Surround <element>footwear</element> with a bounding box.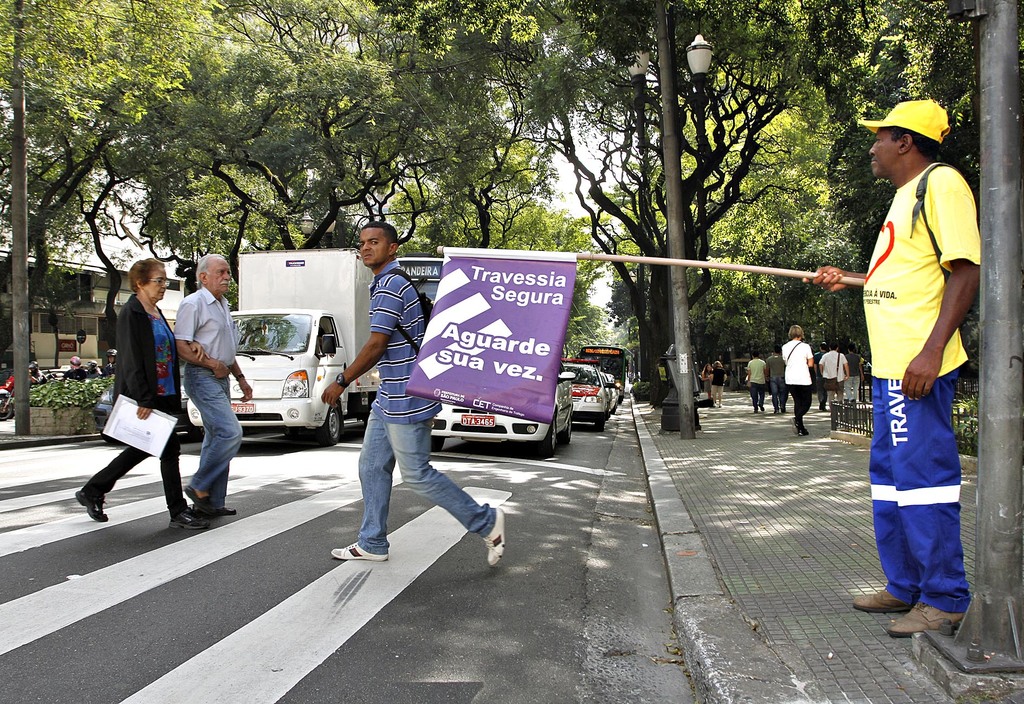
<bbox>74, 489, 107, 521</bbox>.
